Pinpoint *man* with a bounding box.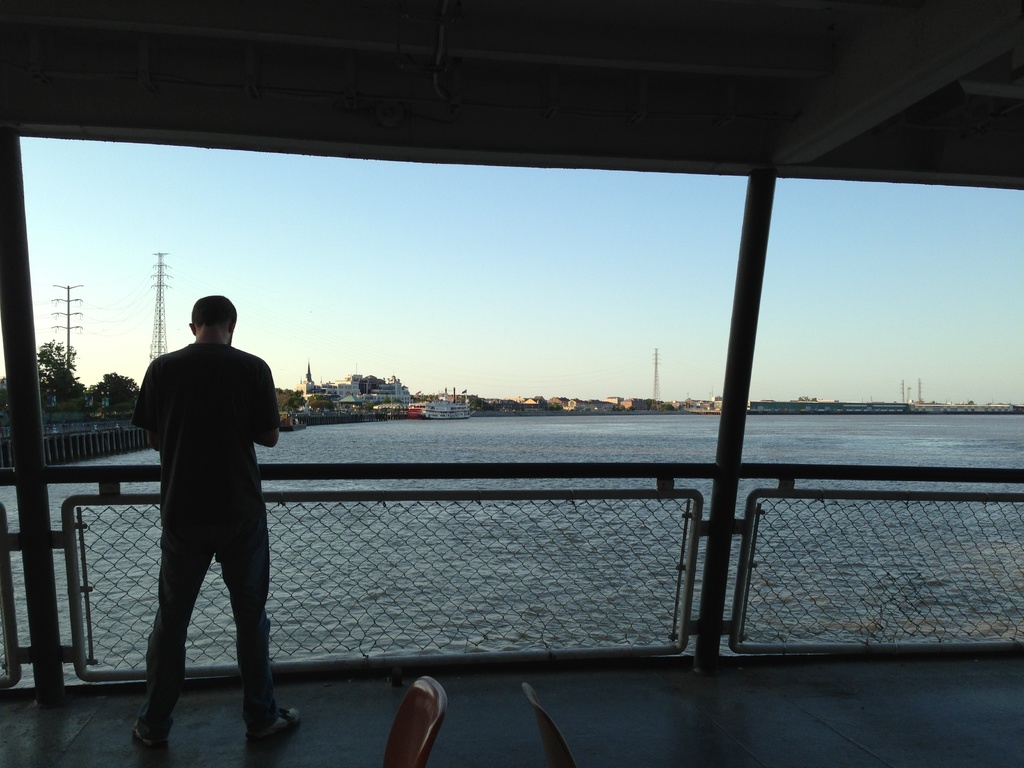
select_region(120, 280, 285, 748).
